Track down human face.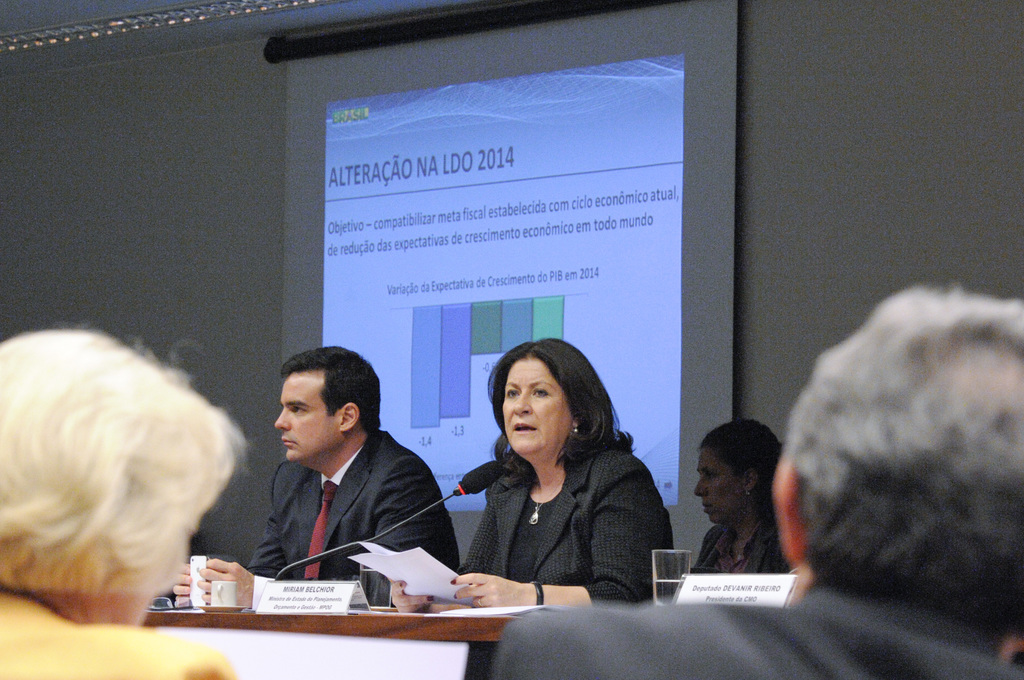
Tracked to box=[505, 355, 571, 454].
